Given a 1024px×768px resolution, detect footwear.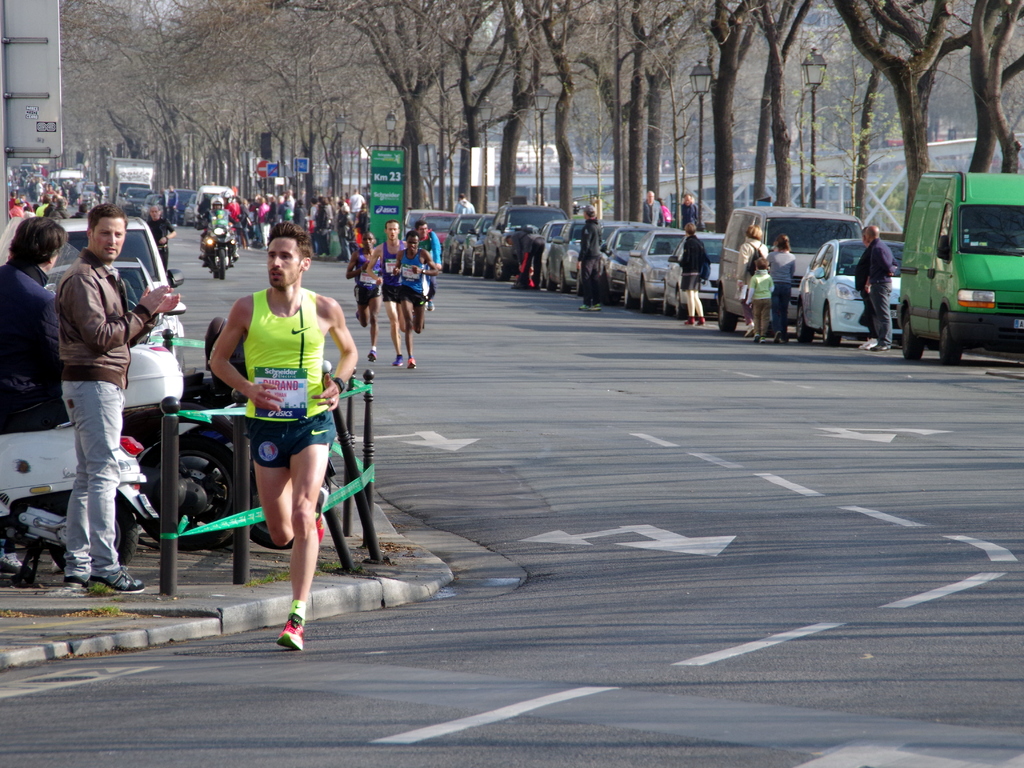
bbox=[777, 333, 778, 341].
